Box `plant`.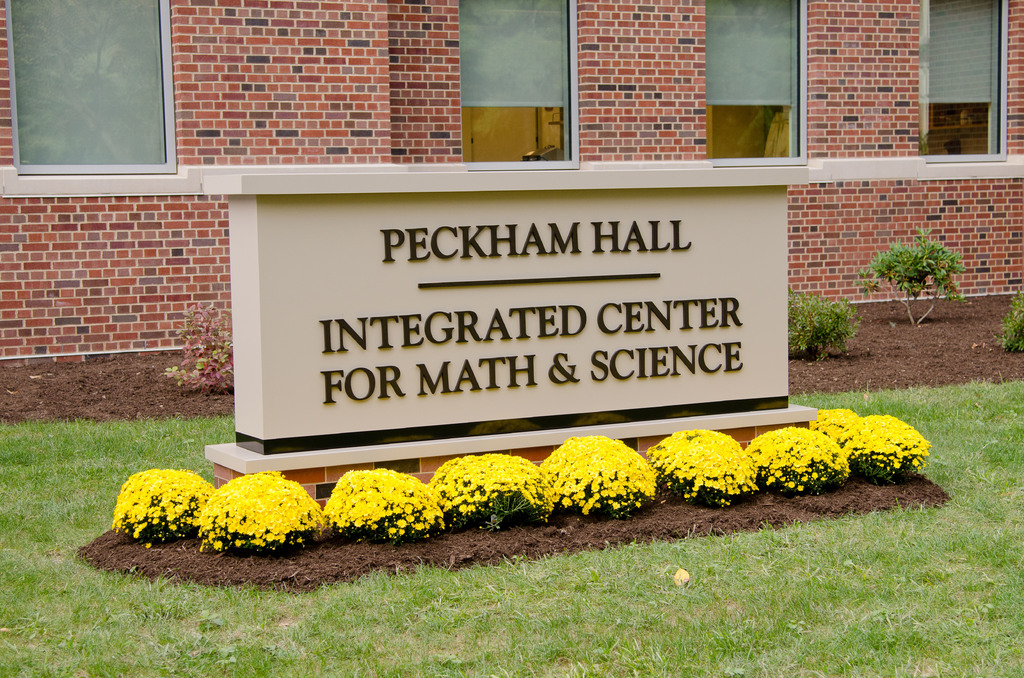
detection(161, 297, 236, 398).
